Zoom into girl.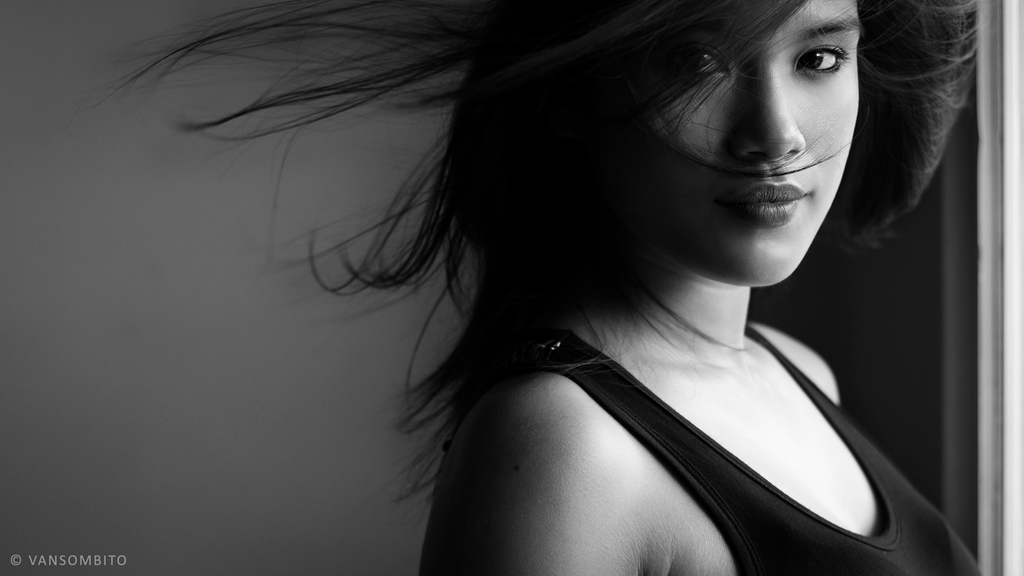
Zoom target: 108/0/993/575.
